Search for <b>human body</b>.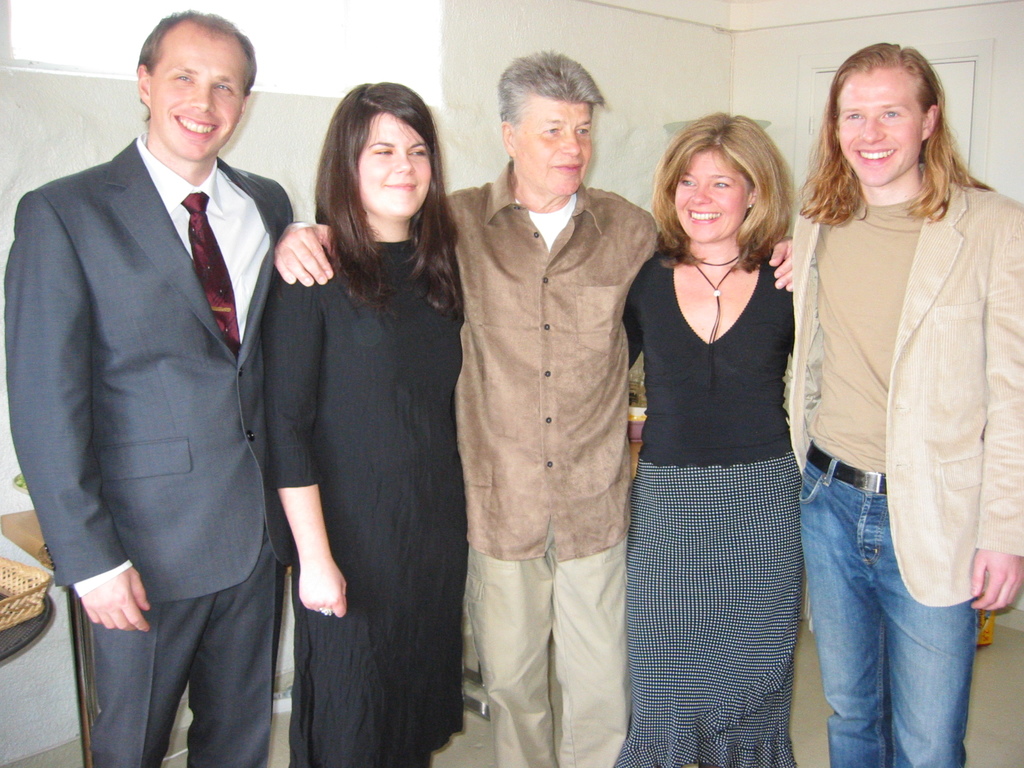
Found at <region>1, 129, 300, 767</region>.
